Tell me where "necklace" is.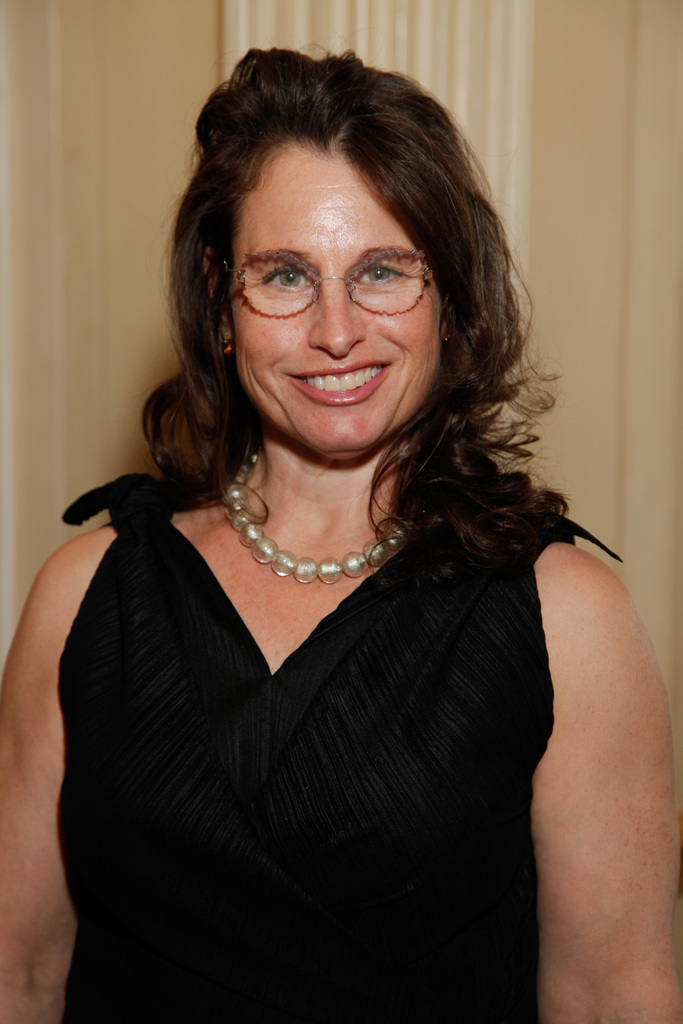
"necklace" is at (228,476,413,611).
